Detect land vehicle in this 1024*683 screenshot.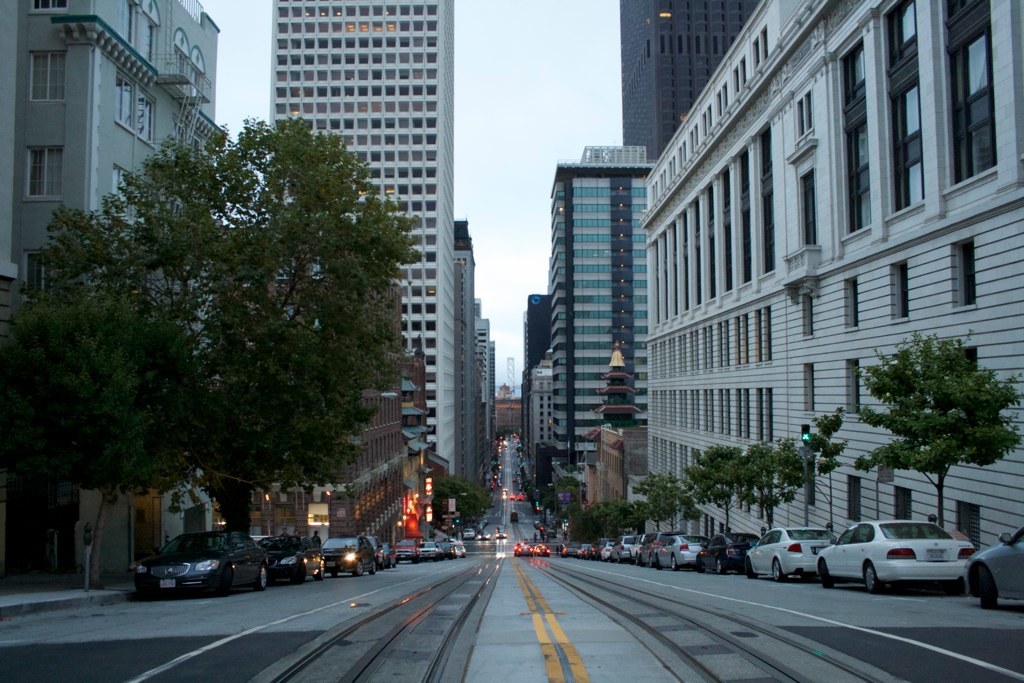
Detection: x1=456, y1=544, x2=461, y2=550.
